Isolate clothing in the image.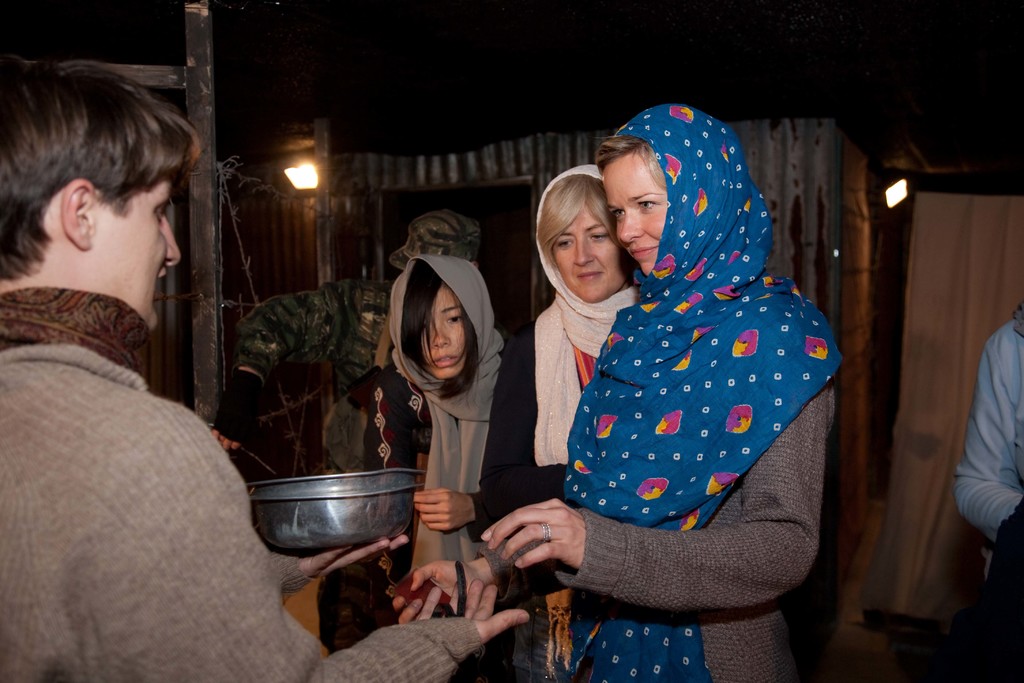
Isolated region: locate(3, 281, 486, 682).
